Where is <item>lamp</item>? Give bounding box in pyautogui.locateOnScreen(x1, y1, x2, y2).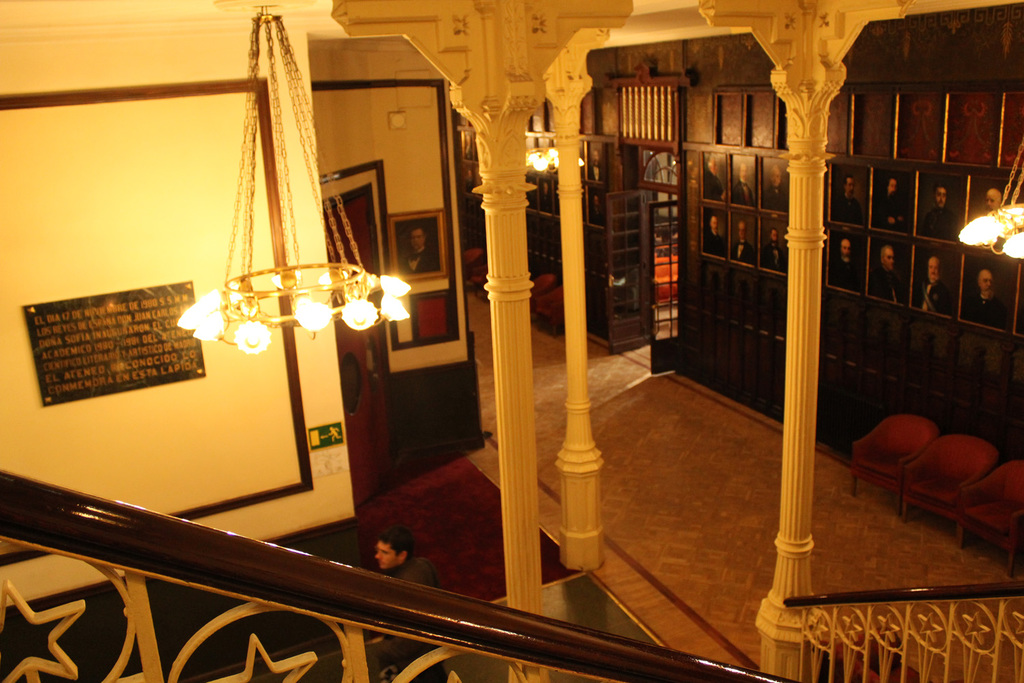
pyautogui.locateOnScreen(184, 314, 229, 350).
